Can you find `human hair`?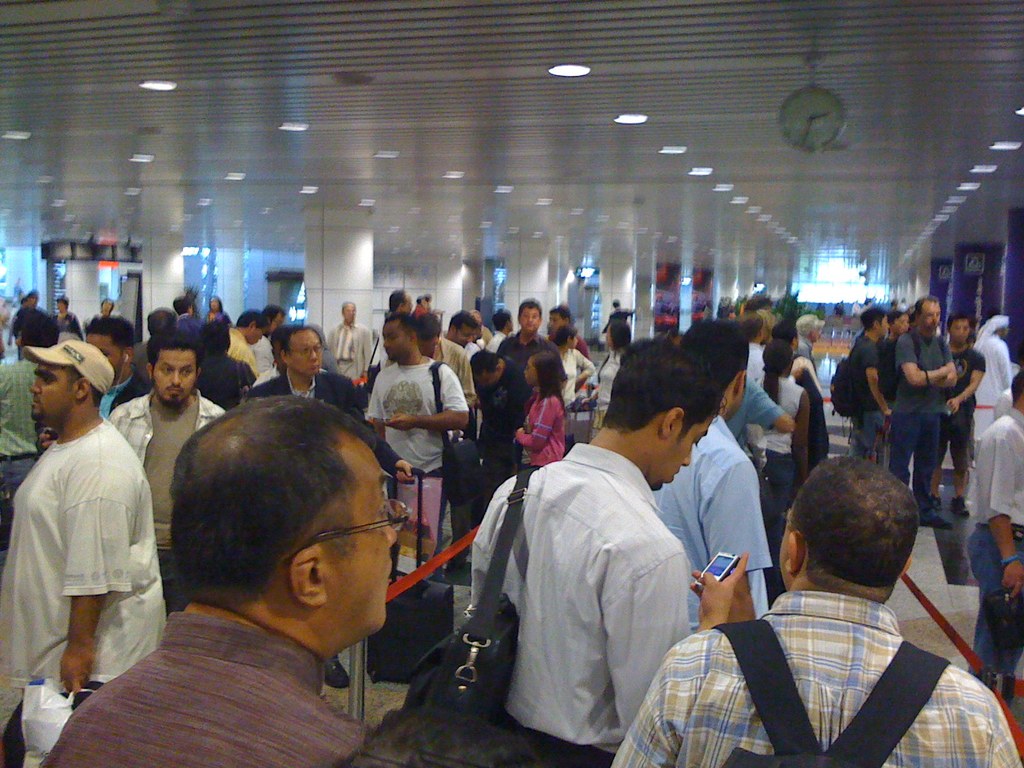
Yes, bounding box: bbox(17, 311, 57, 349).
